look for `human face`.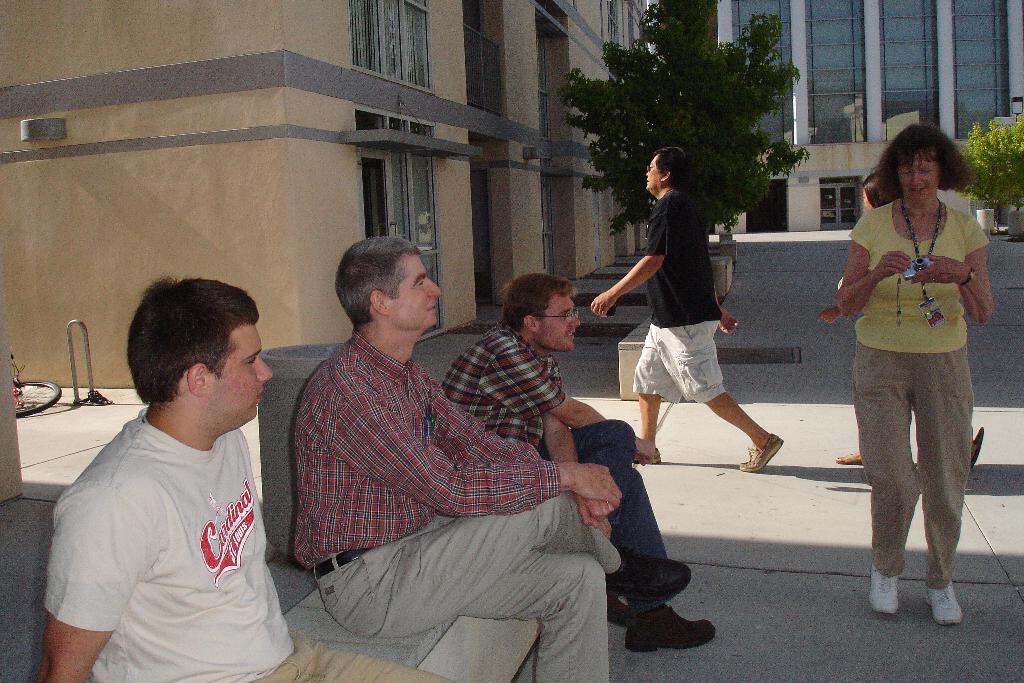
Found: 206, 324, 269, 425.
